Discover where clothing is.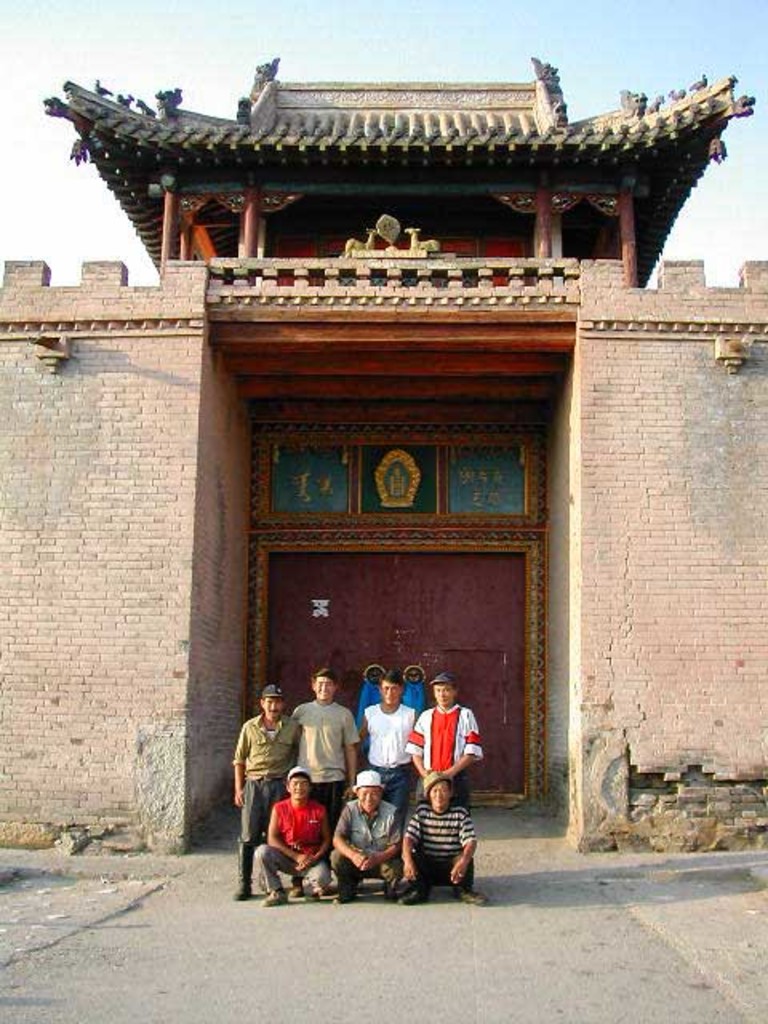
Discovered at <box>403,701,482,797</box>.
